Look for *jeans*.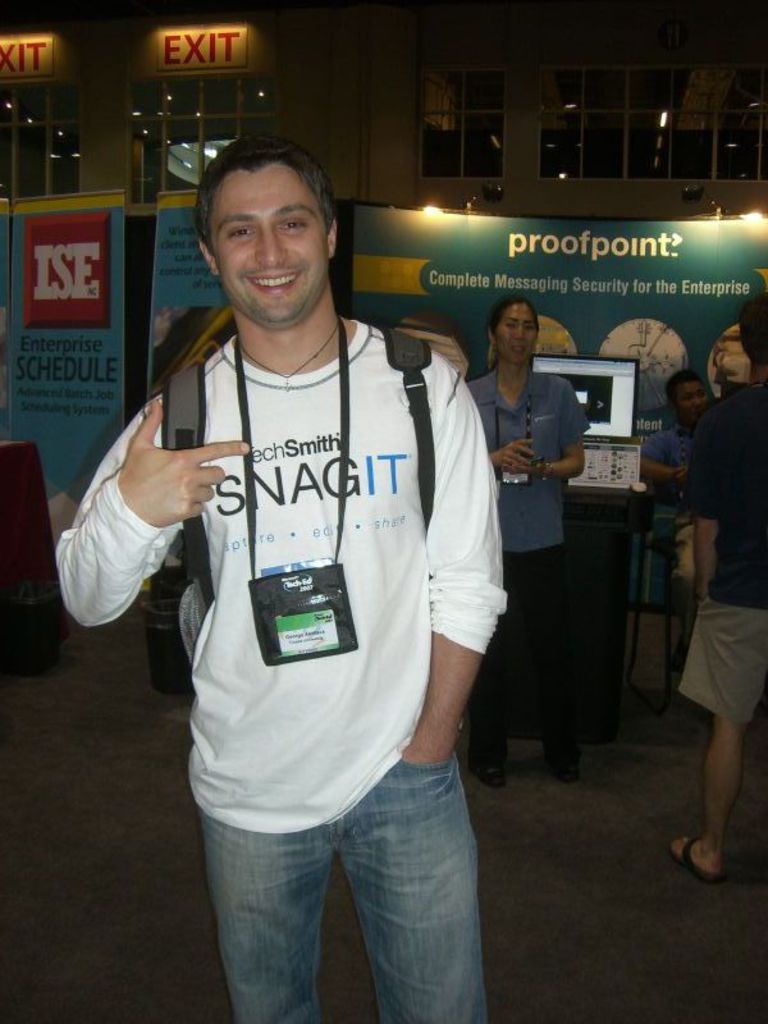
Found: x1=197 y1=754 x2=489 y2=1023.
